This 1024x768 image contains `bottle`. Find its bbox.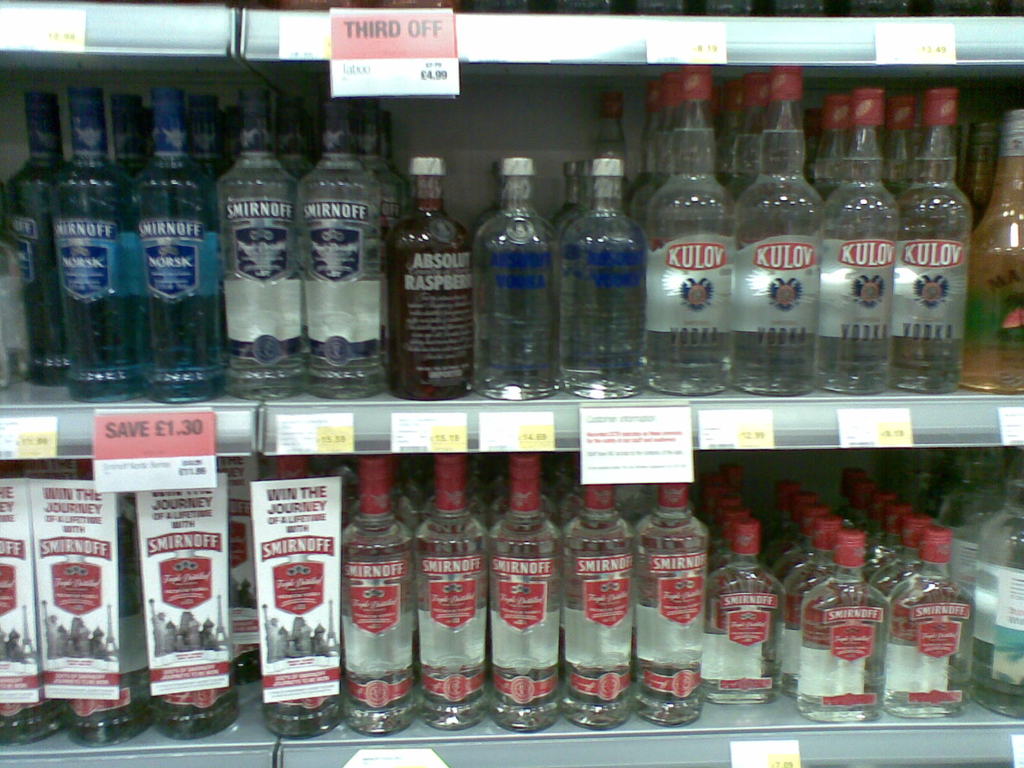
BBox(484, 451, 575, 727).
